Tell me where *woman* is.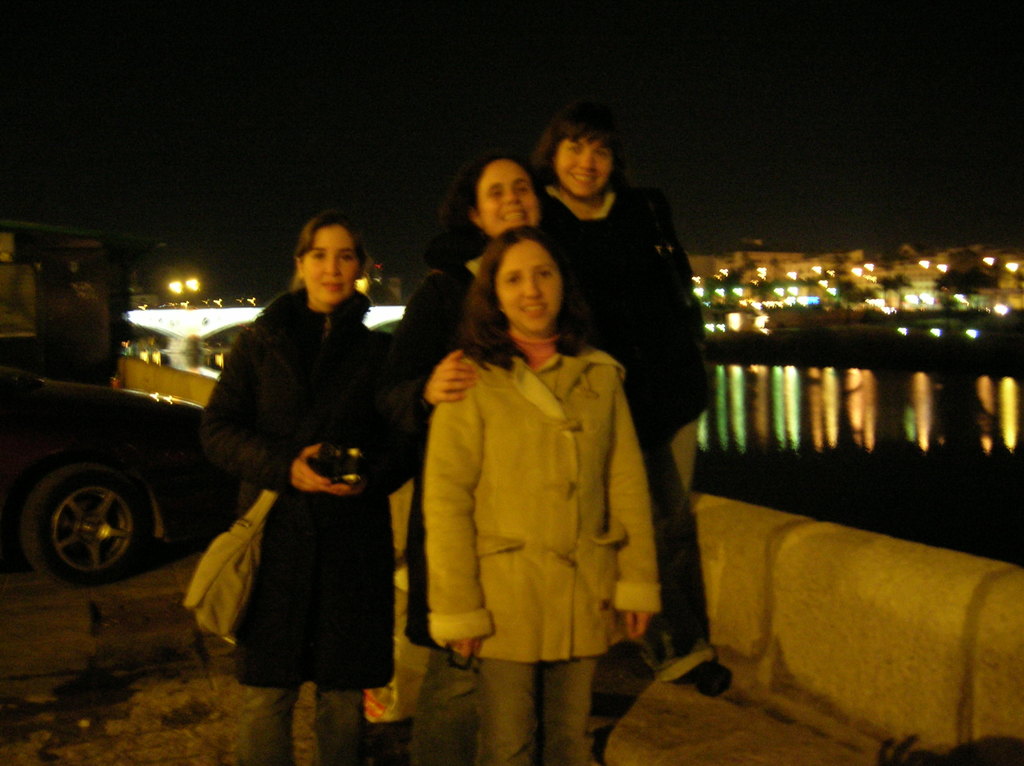
*woman* is at (x1=513, y1=103, x2=740, y2=695).
